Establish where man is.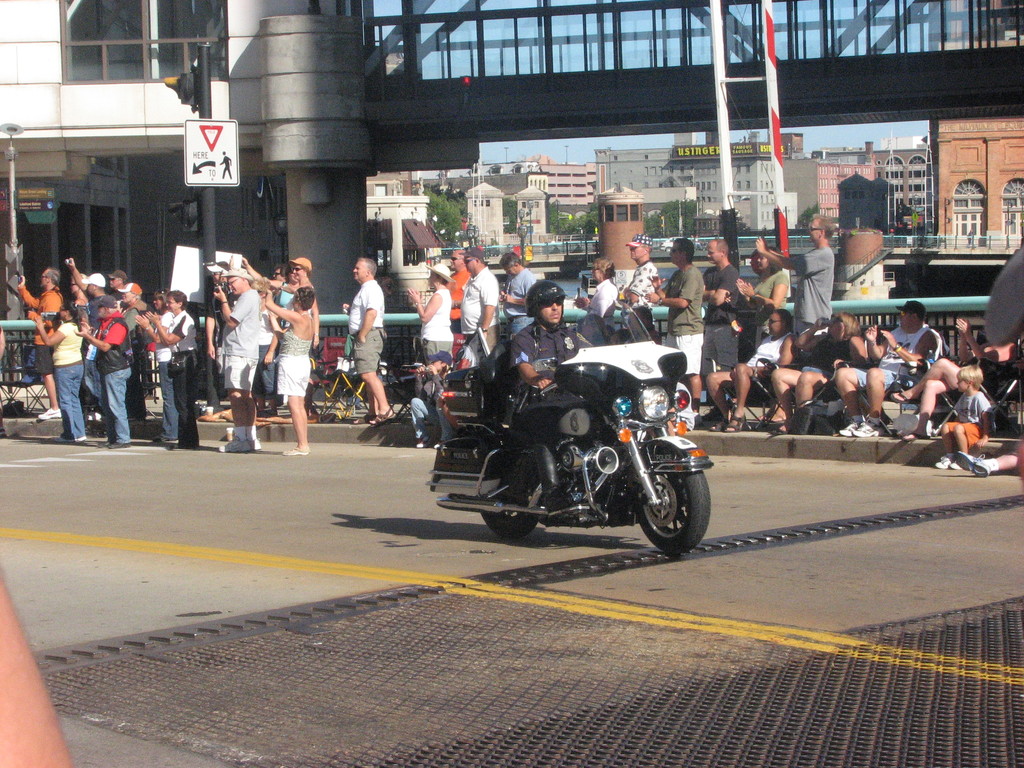
Established at {"left": 202, "top": 256, "right": 232, "bottom": 413}.
